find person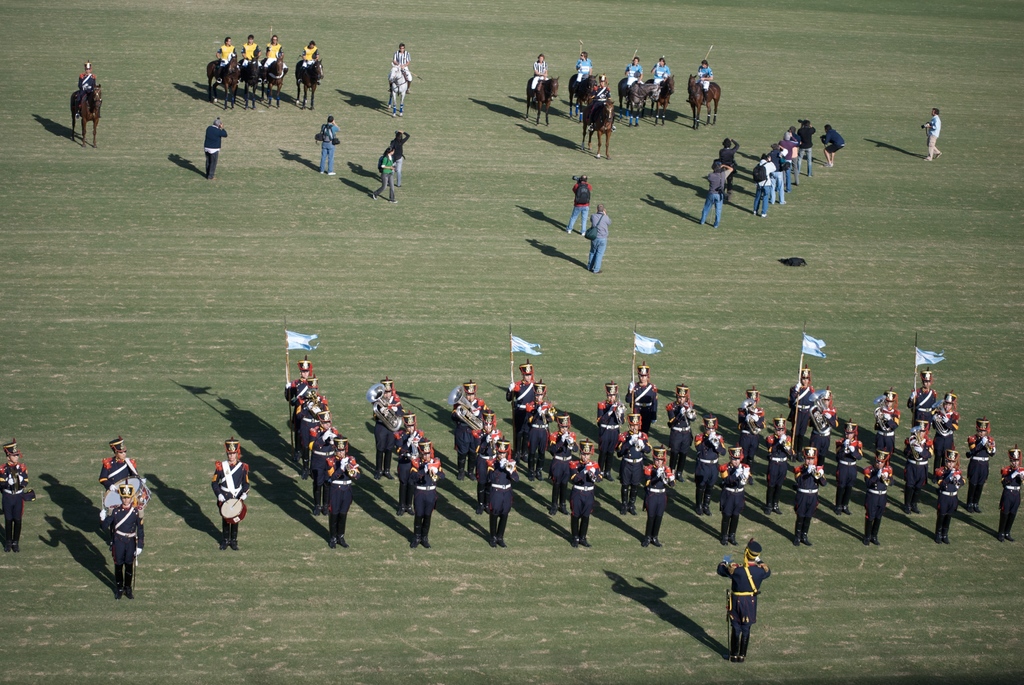
<region>213, 34, 237, 80</region>
